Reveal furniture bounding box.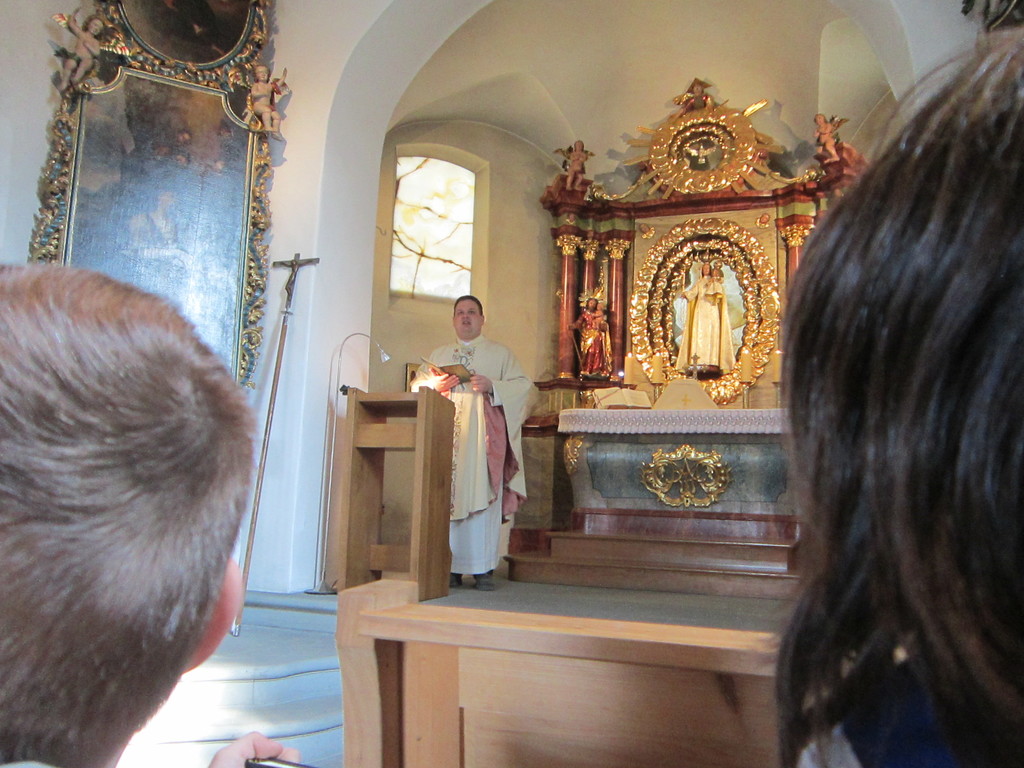
Revealed: 324 386 451 593.
